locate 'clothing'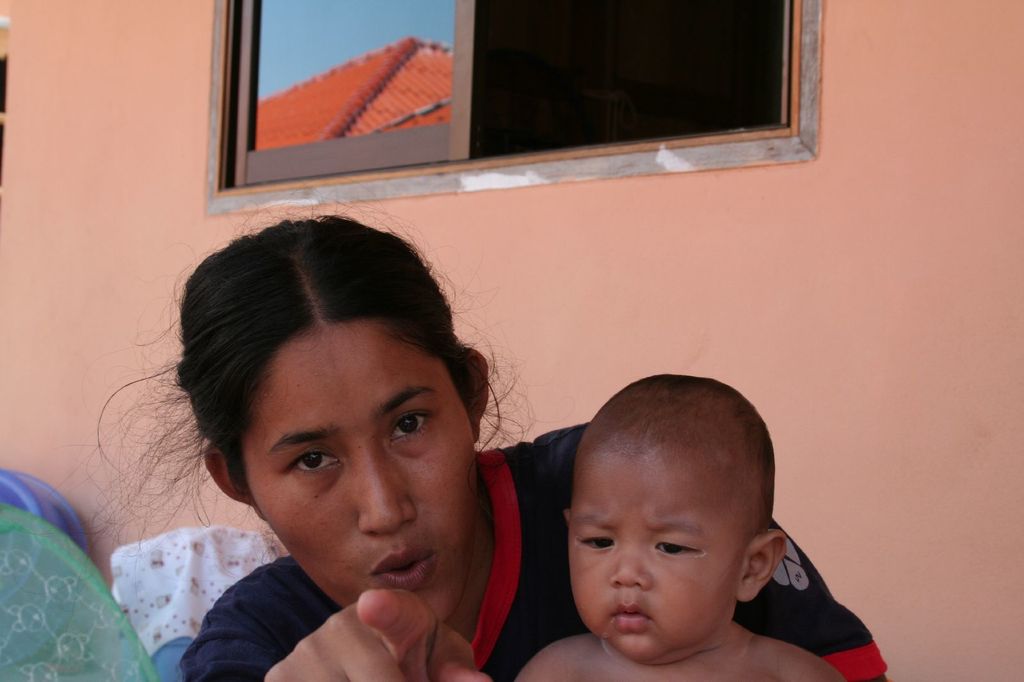
rect(108, 524, 298, 655)
